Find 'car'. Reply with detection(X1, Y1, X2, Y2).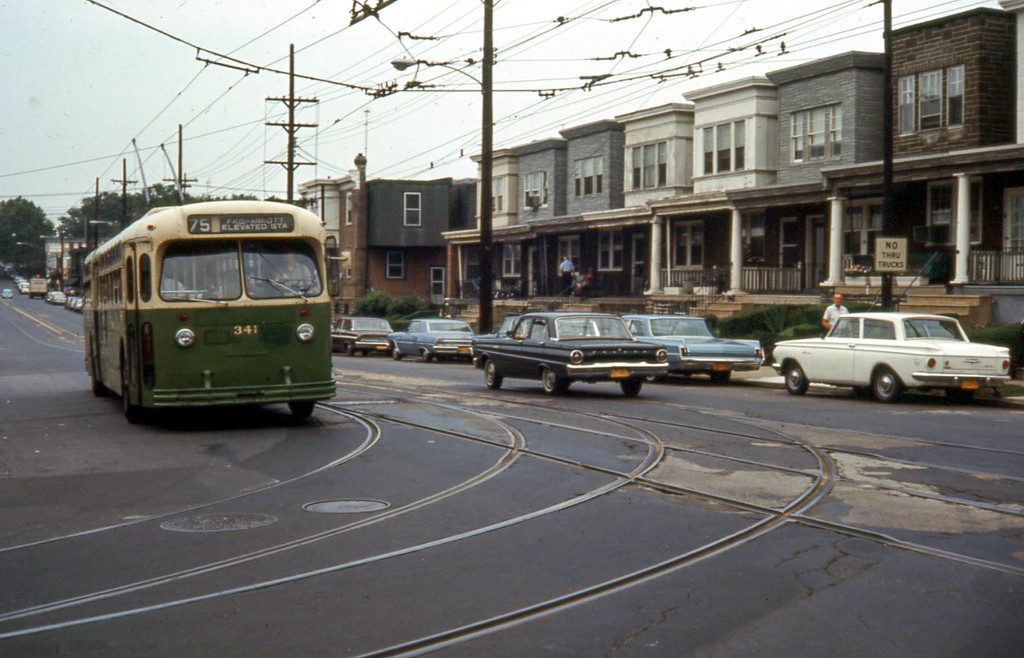
detection(771, 311, 1015, 402).
